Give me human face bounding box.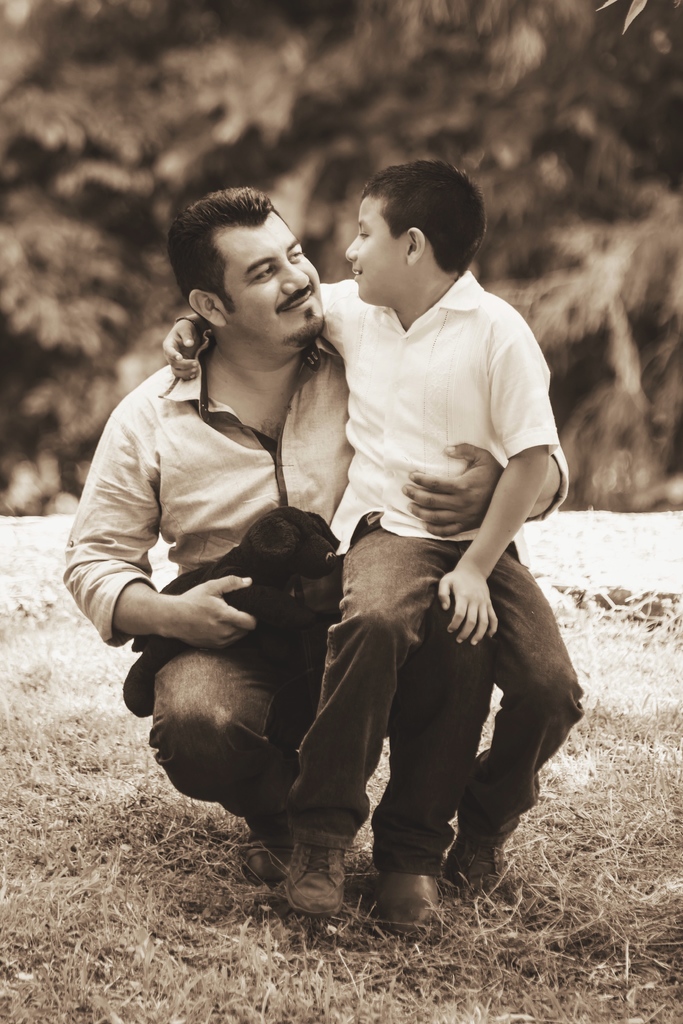
<box>345,196,401,305</box>.
